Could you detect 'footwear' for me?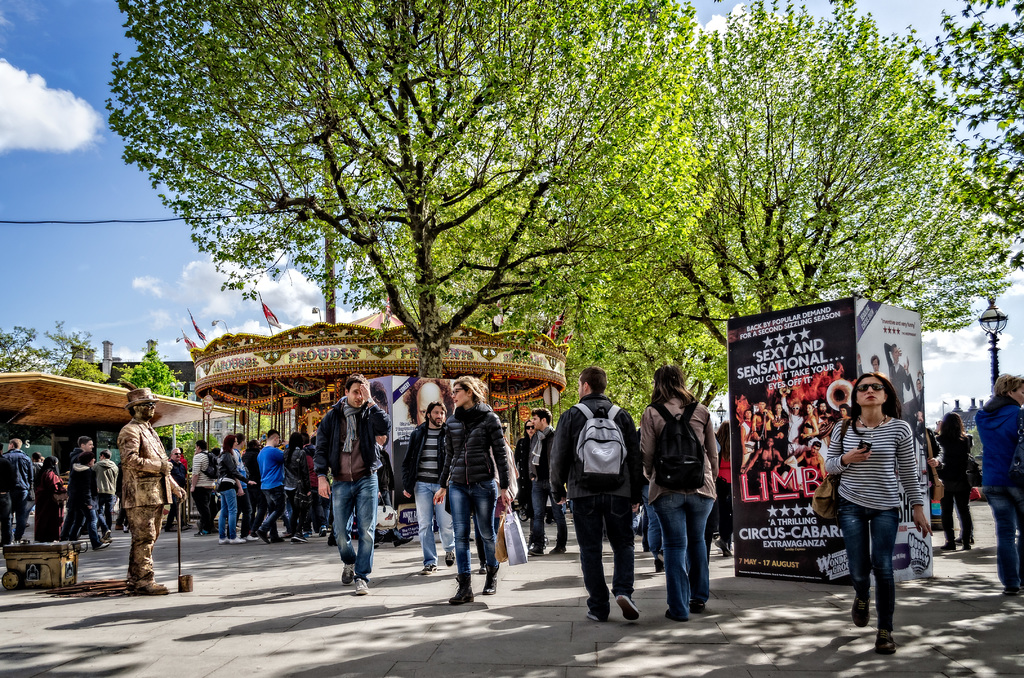
Detection result: crop(687, 599, 707, 613).
